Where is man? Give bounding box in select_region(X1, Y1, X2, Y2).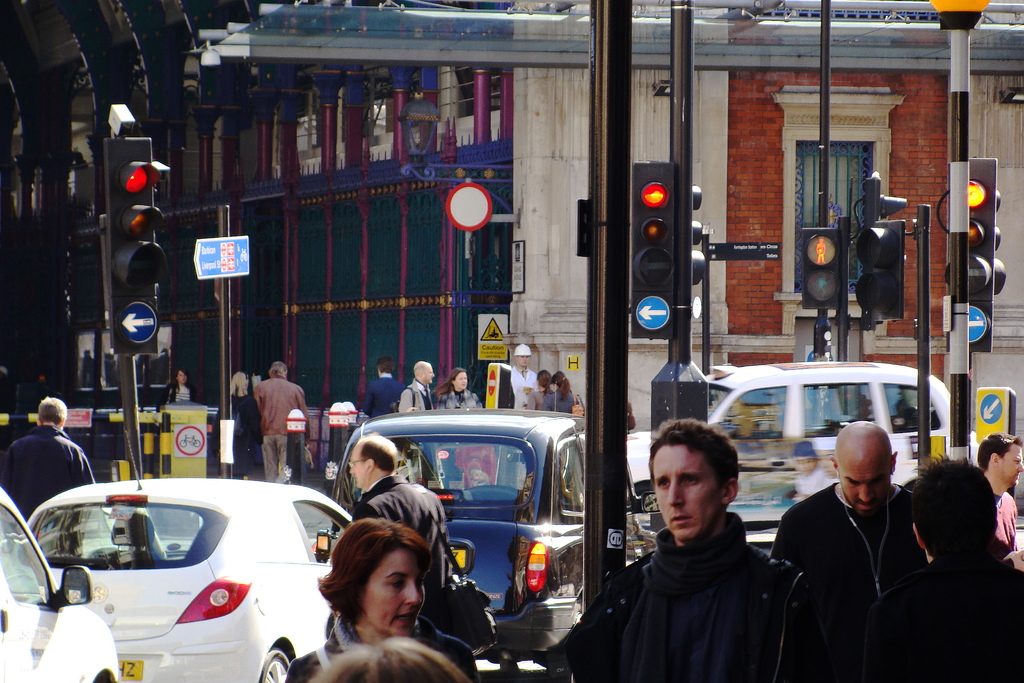
select_region(250, 357, 316, 493).
